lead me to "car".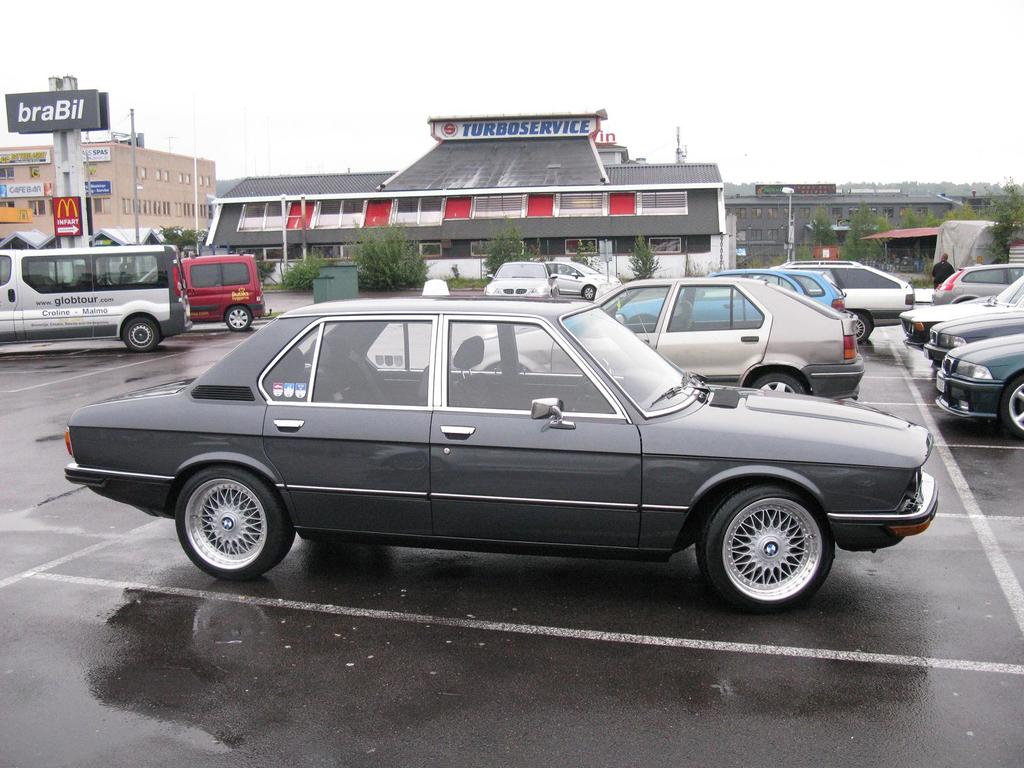
Lead to (904, 276, 1023, 346).
